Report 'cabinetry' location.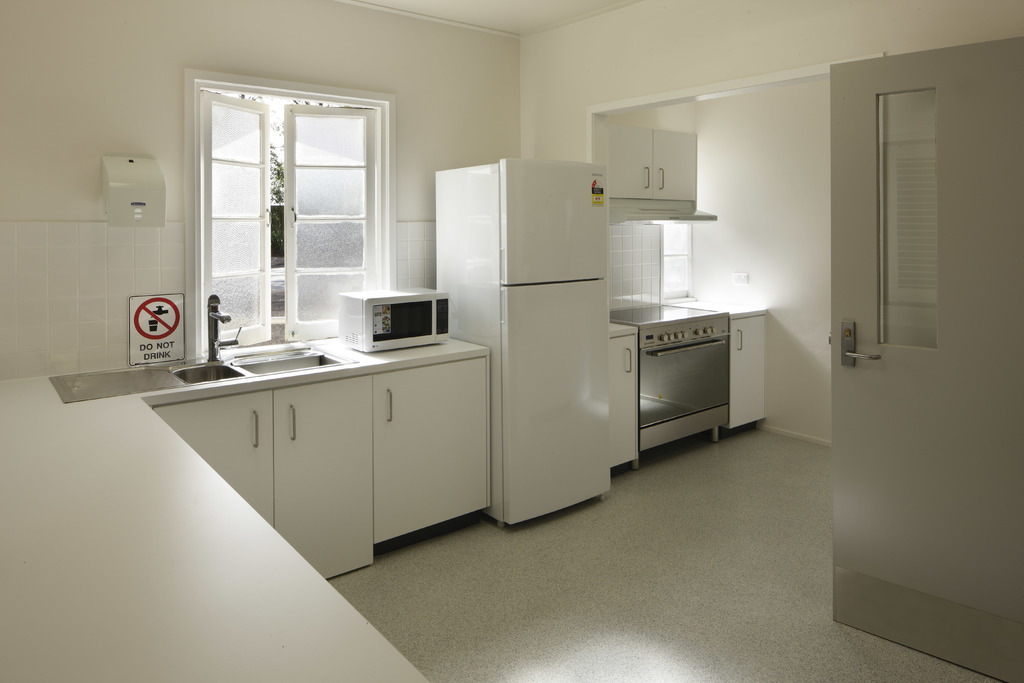
Report: bbox=(99, 40, 735, 572).
